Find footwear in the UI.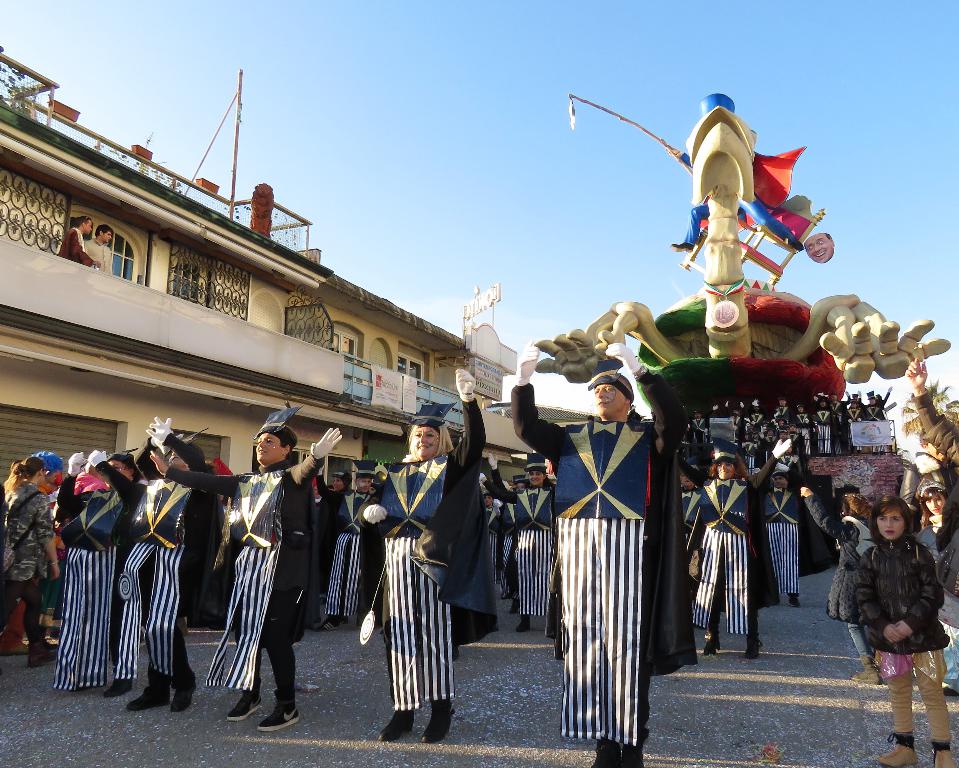
UI element at (224, 683, 266, 727).
